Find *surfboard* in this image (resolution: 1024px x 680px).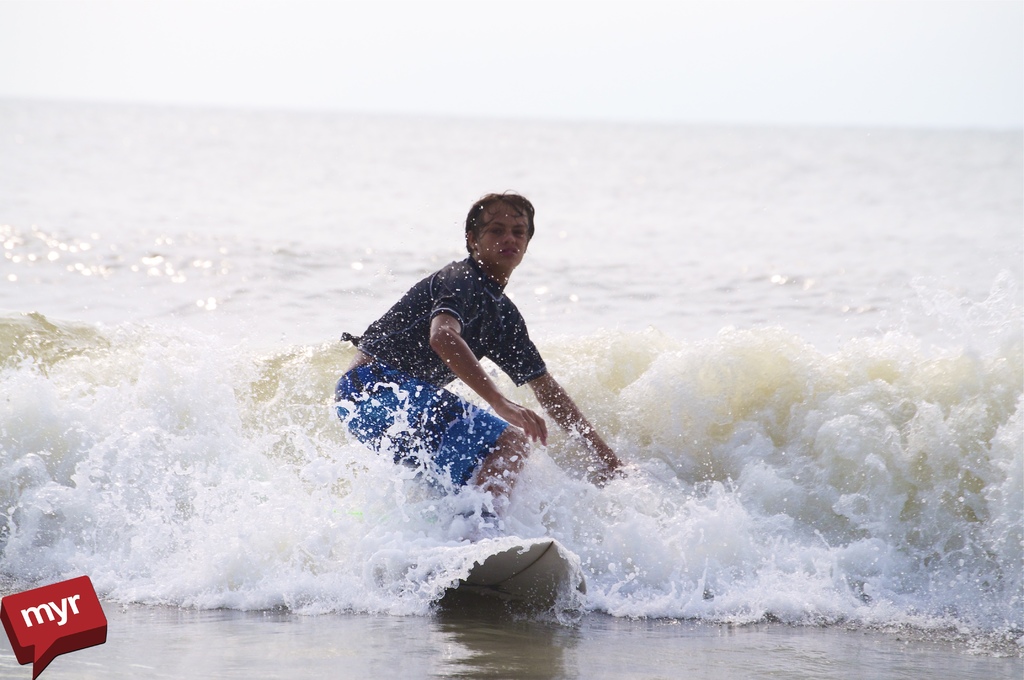
rect(445, 535, 581, 610).
